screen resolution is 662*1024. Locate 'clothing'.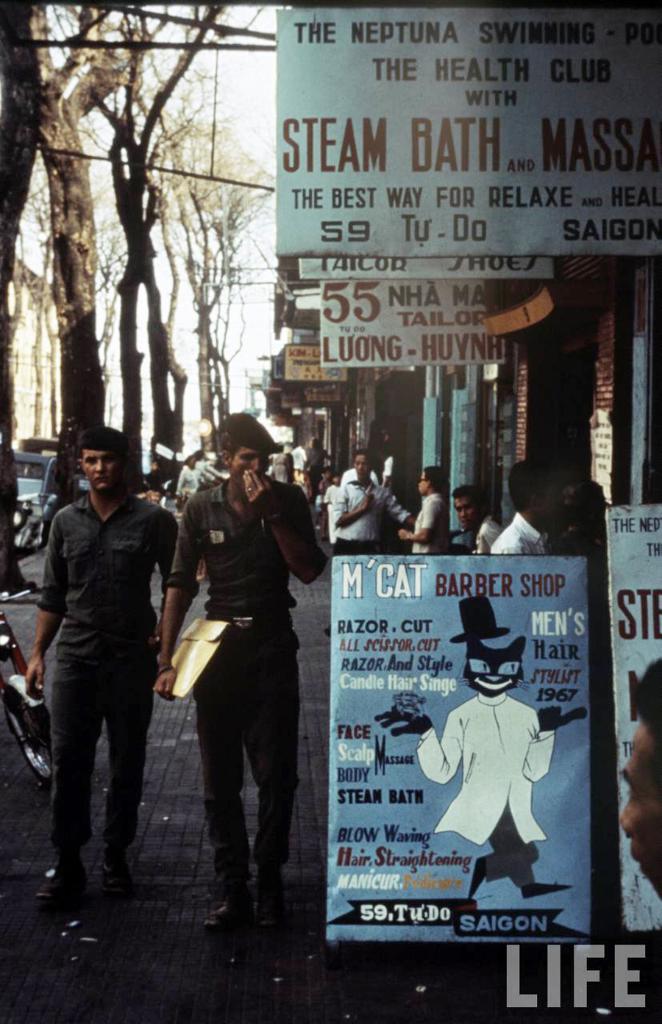
273, 456, 290, 479.
